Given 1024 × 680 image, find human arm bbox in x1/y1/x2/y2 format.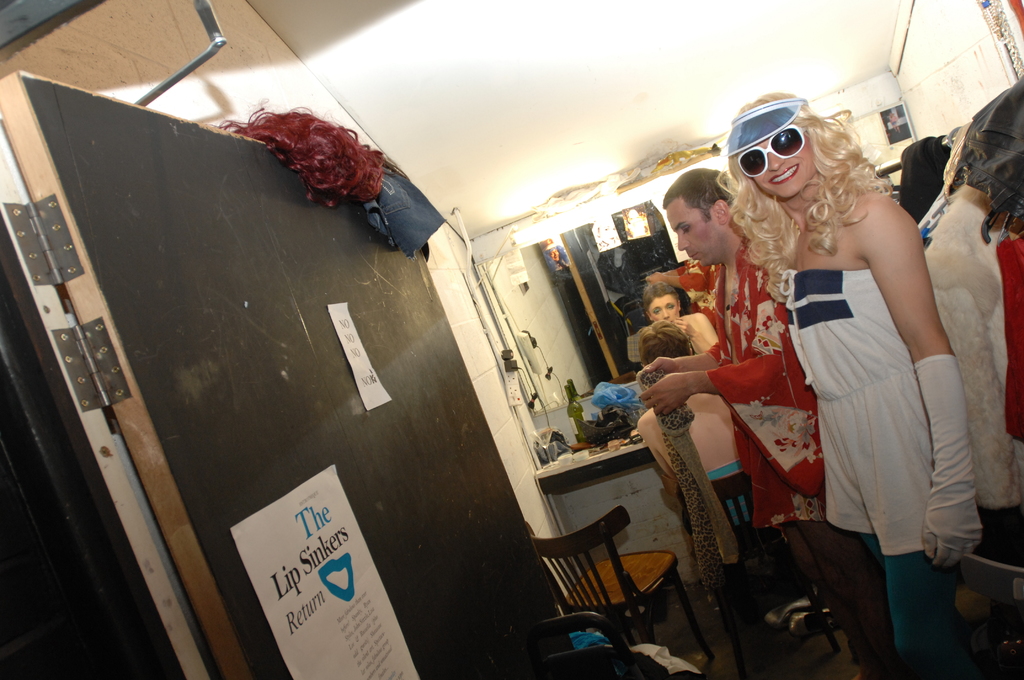
876/199/980/497.
